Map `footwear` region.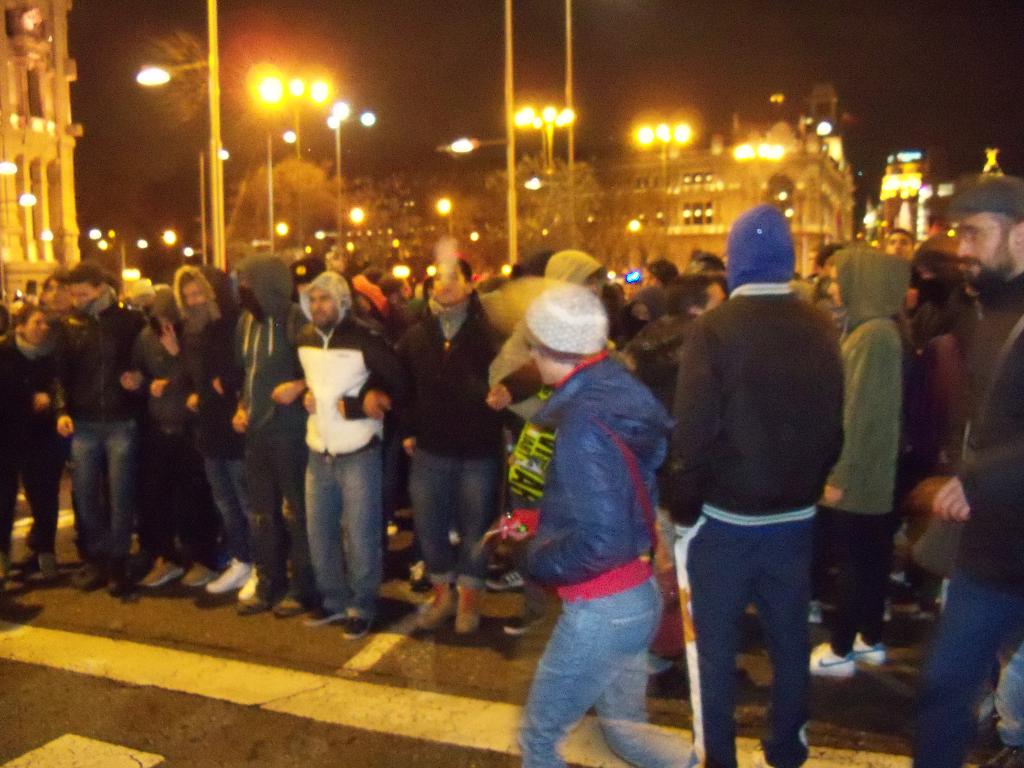
Mapped to 410/578/456/634.
